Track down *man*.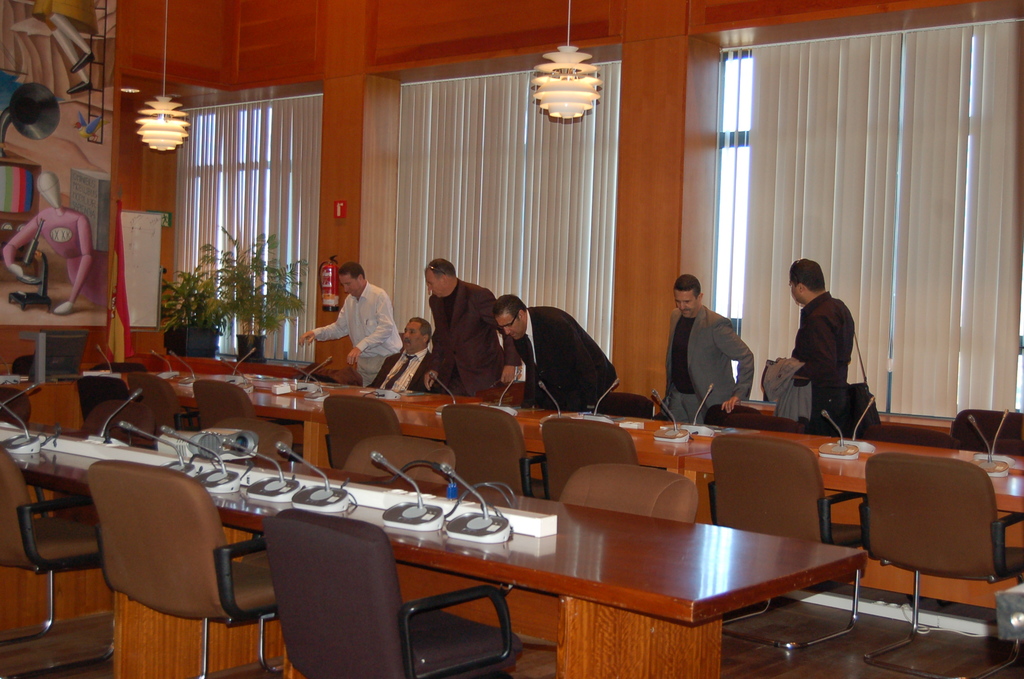
Tracked to (x1=492, y1=295, x2=622, y2=410).
